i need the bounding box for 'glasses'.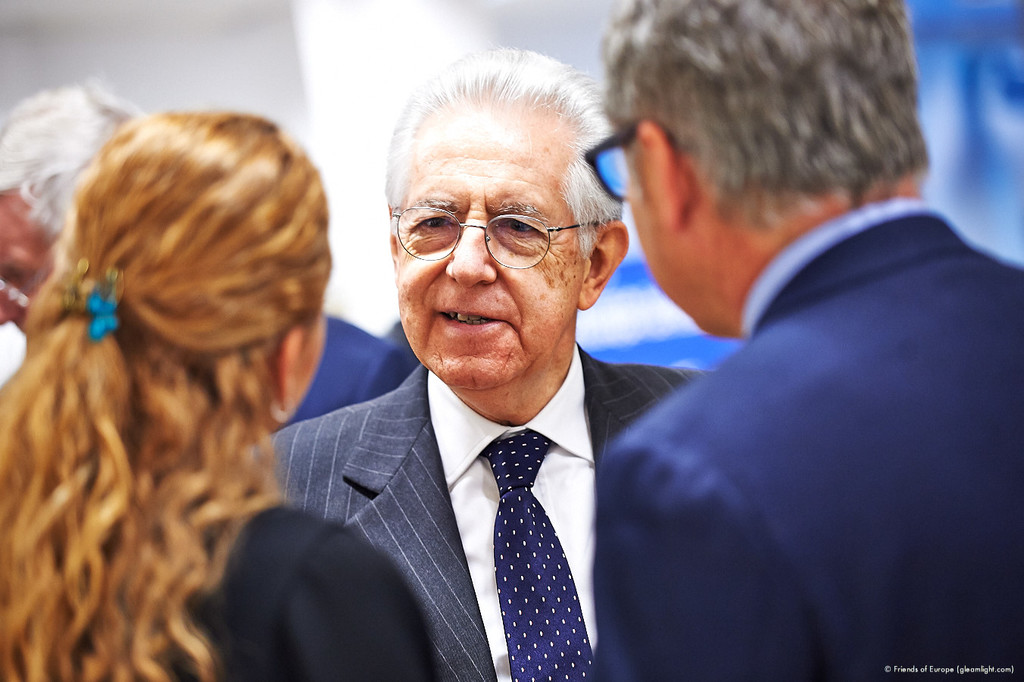
Here it is: 386, 186, 609, 268.
